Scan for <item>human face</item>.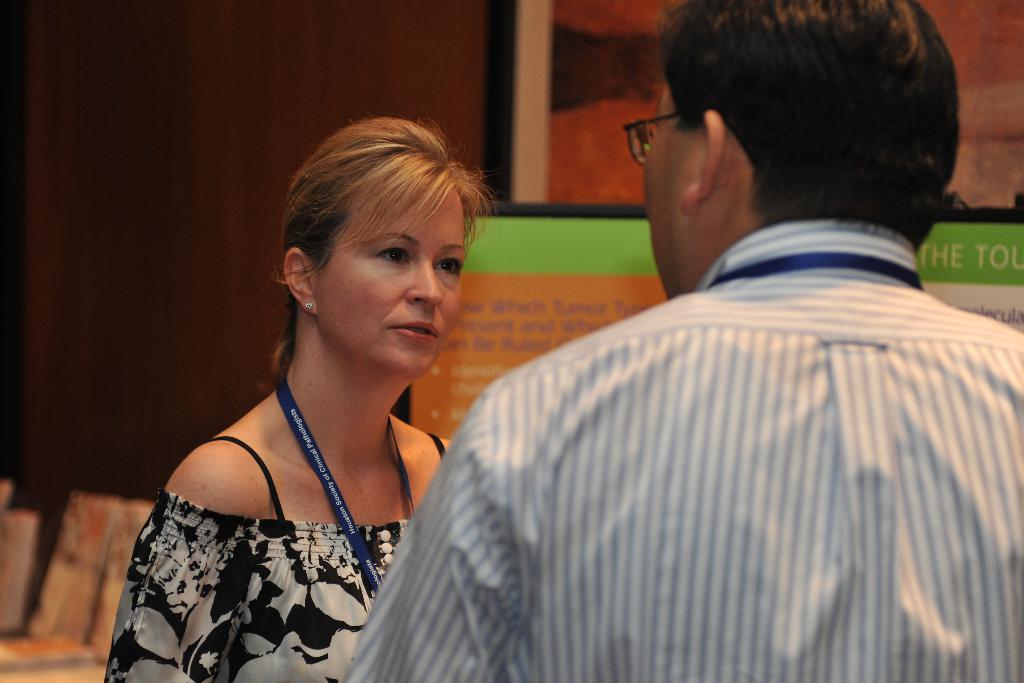
Scan result: (640, 79, 705, 302).
